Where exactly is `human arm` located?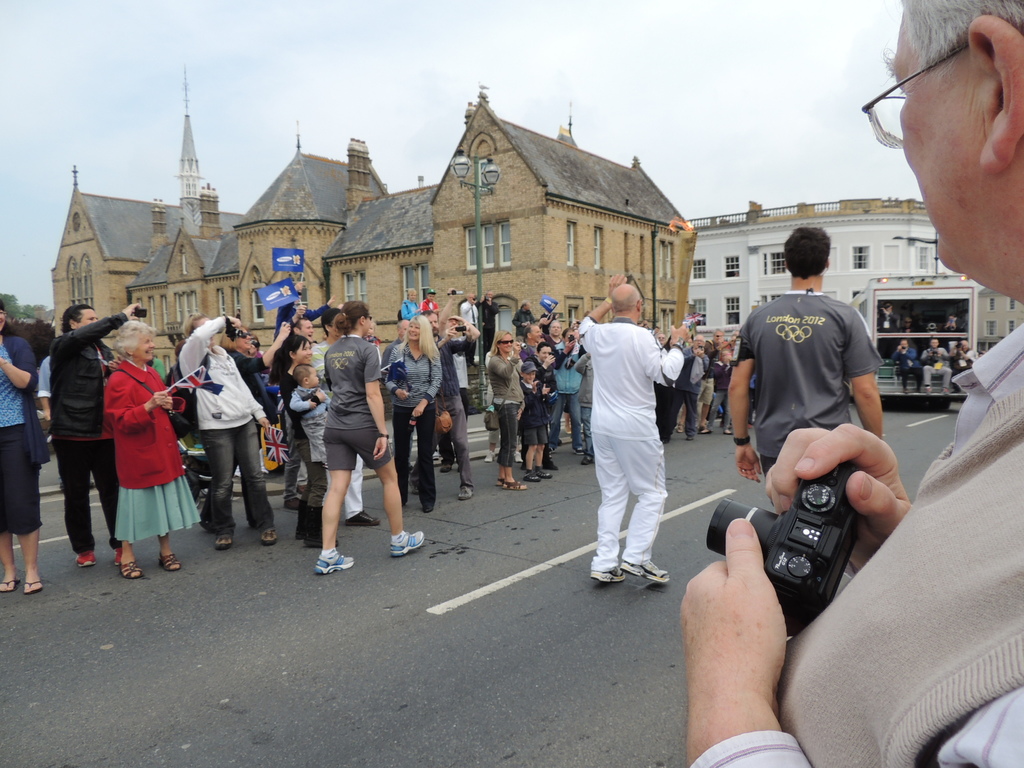
Its bounding box is (x1=763, y1=418, x2=908, y2=575).
